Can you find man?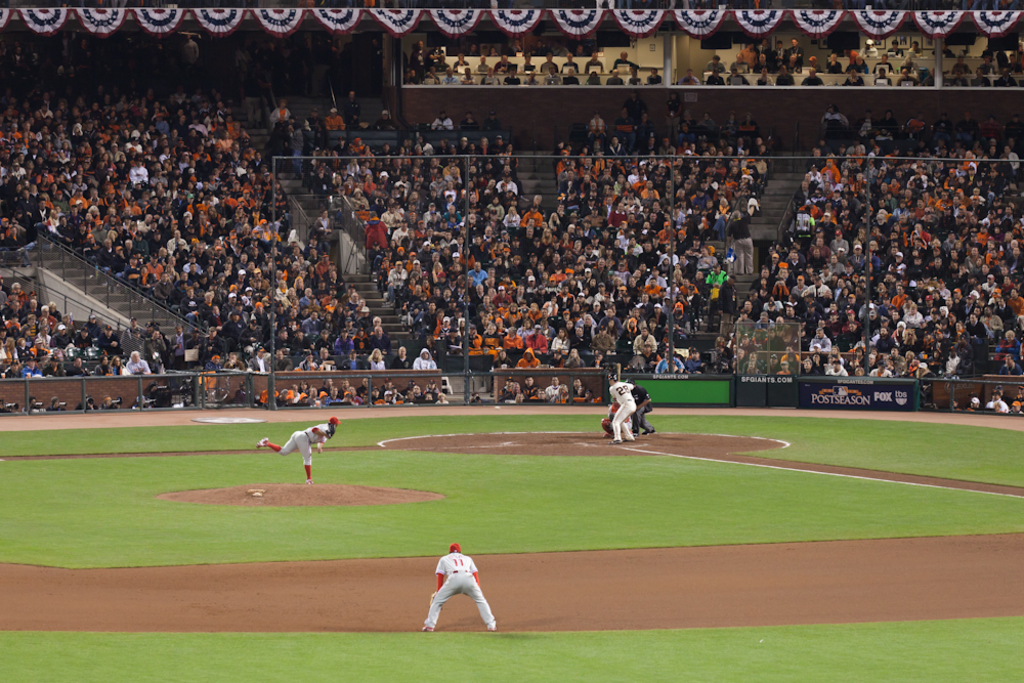
Yes, bounding box: (460,68,475,83).
